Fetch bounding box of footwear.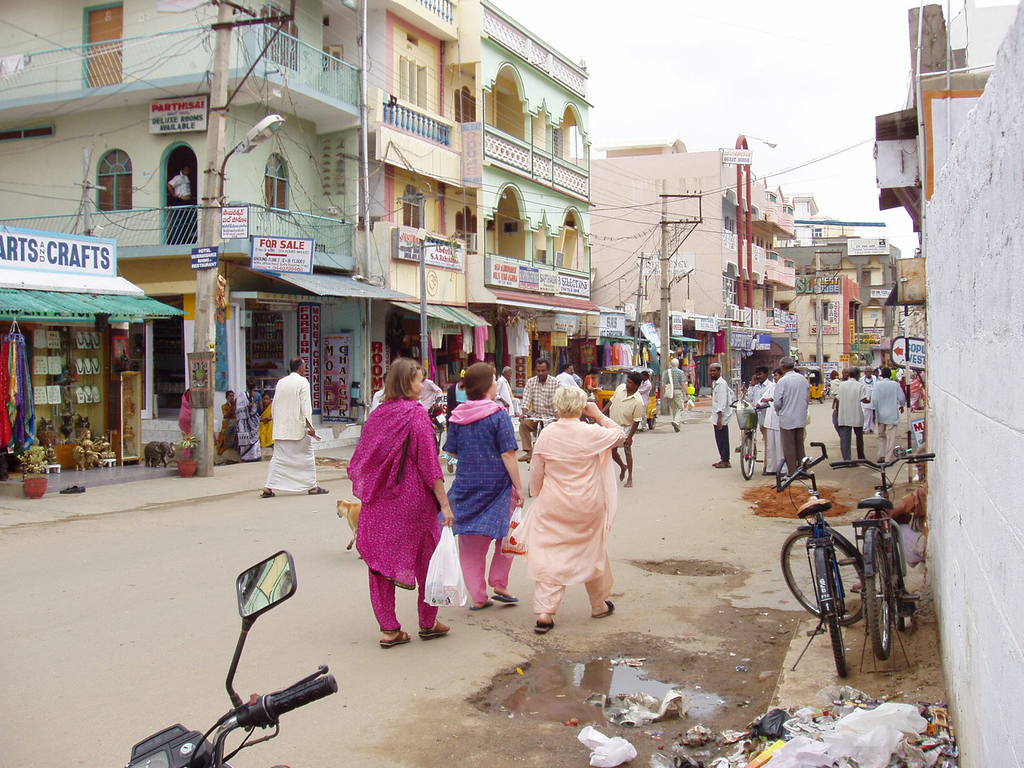
Bbox: 419:620:455:637.
